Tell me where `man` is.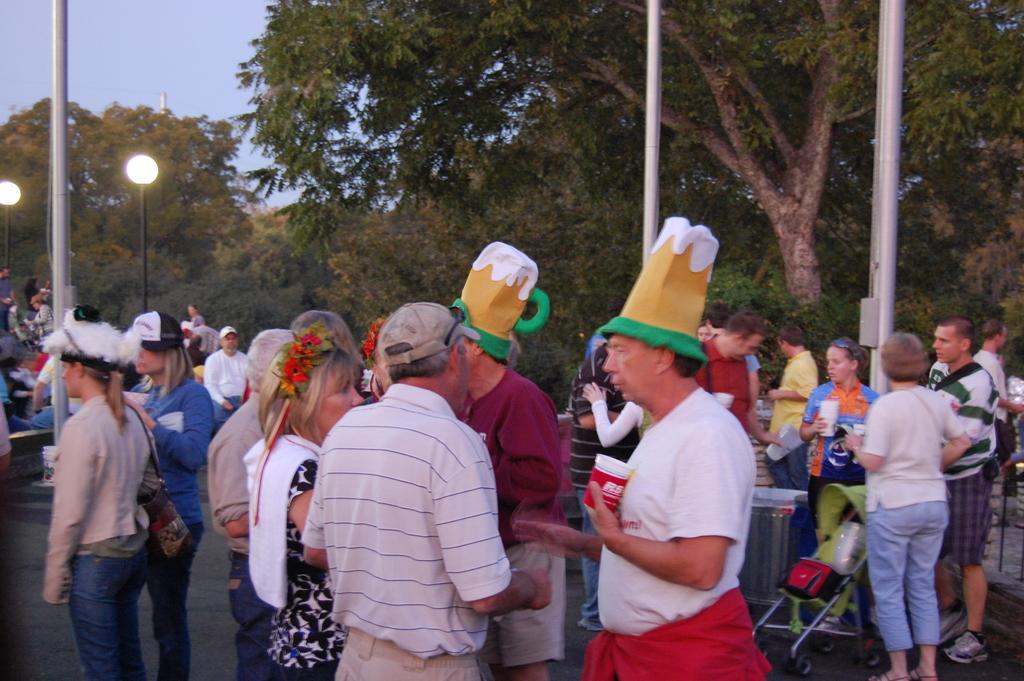
`man` is at 210:332:304:680.
